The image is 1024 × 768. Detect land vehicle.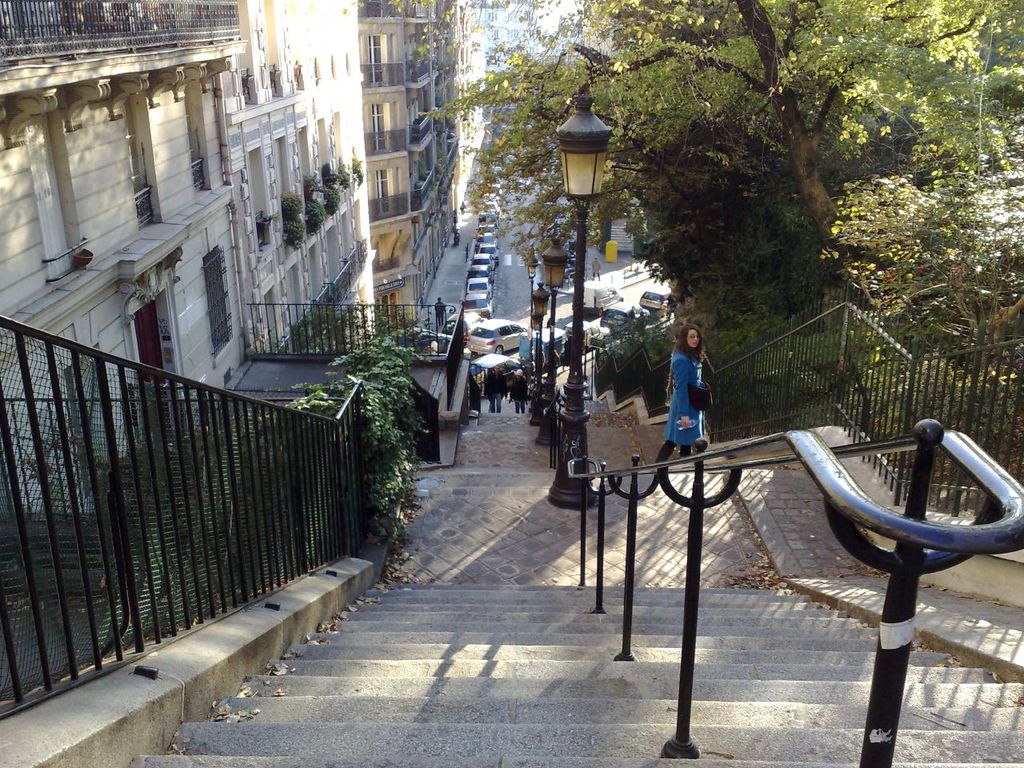
Detection: [x1=465, y1=274, x2=492, y2=300].
